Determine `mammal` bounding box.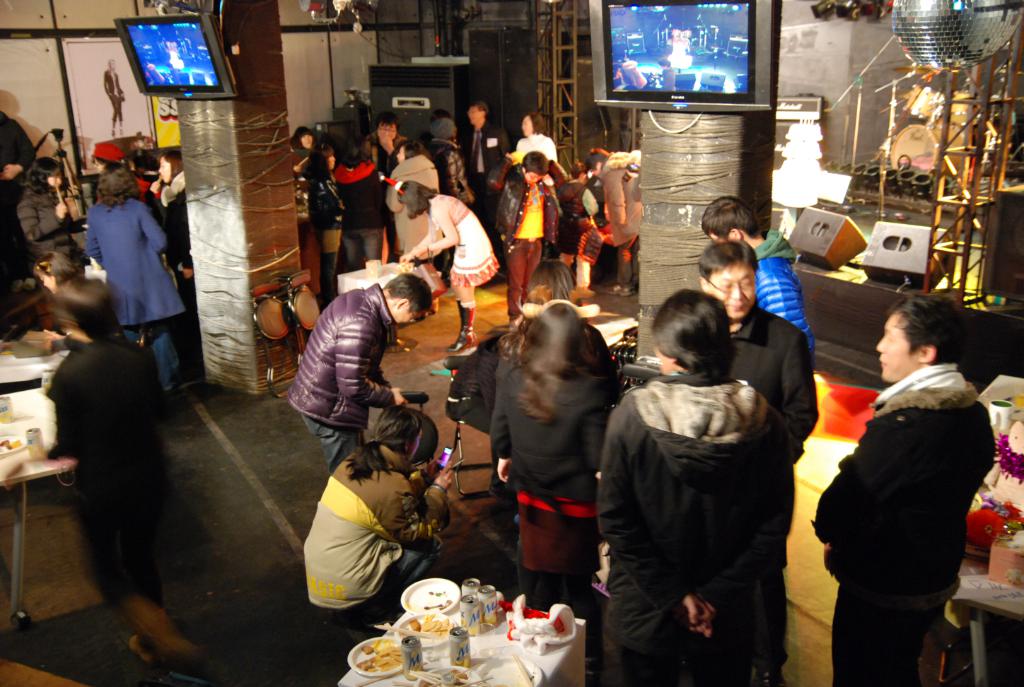
Determined: [x1=819, y1=258, x2=1006, y2=674].
